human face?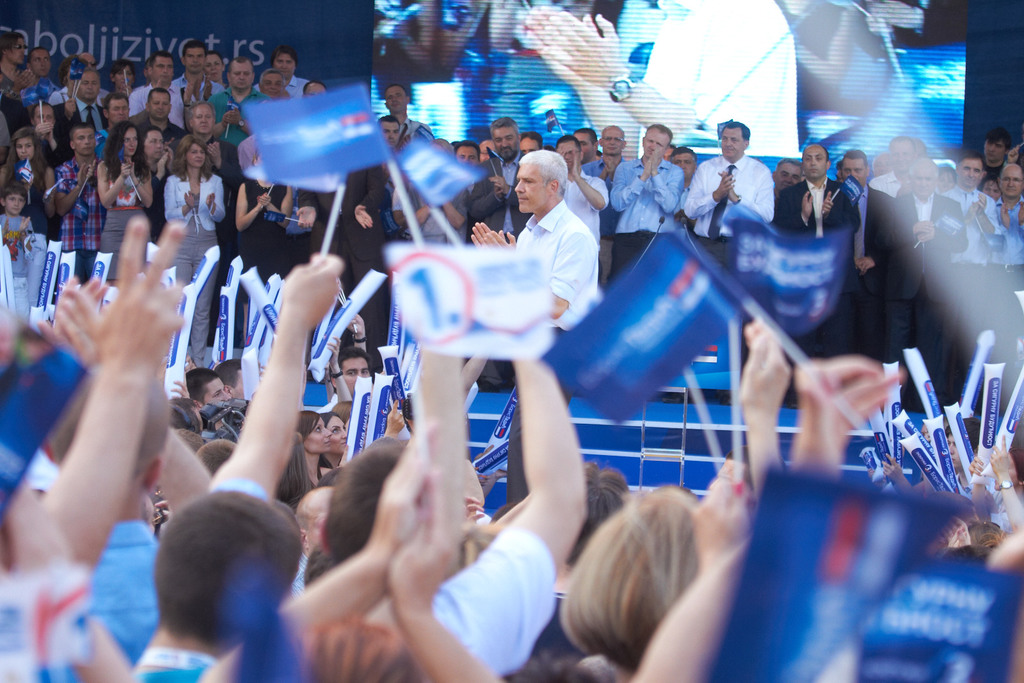
bbox(383, 88, 408, 109)
